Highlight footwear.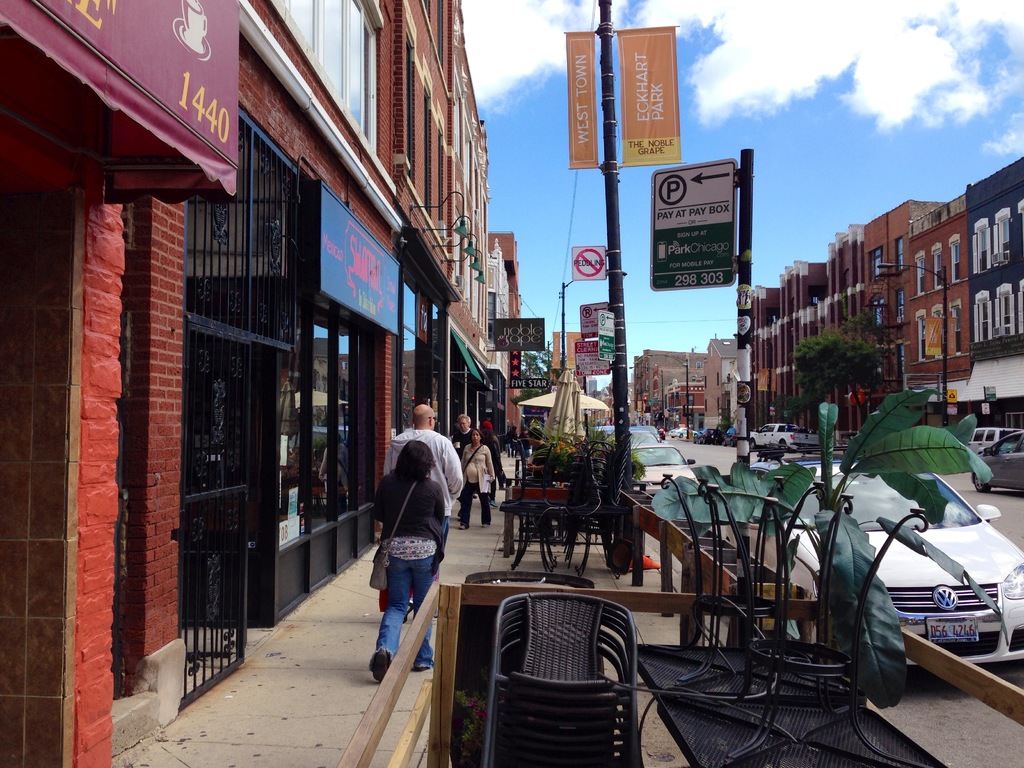
Highlighted region: bbox=(410, 664, 431, 676).
